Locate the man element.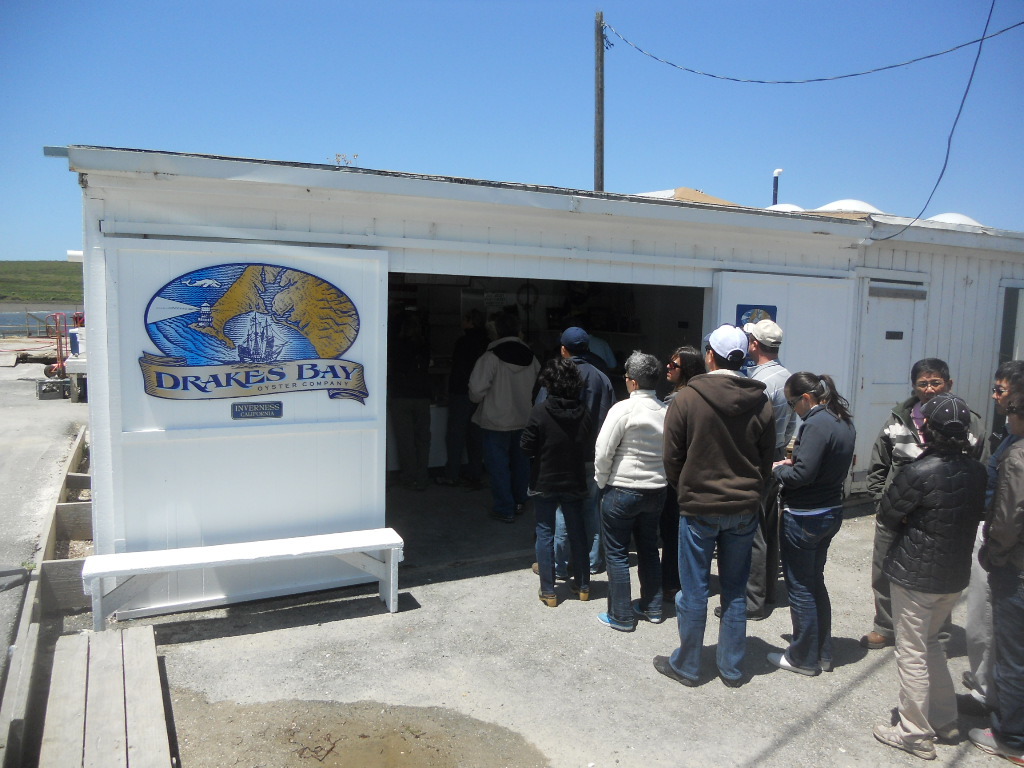
Element bbox: region(456, 311, 557, 518).
